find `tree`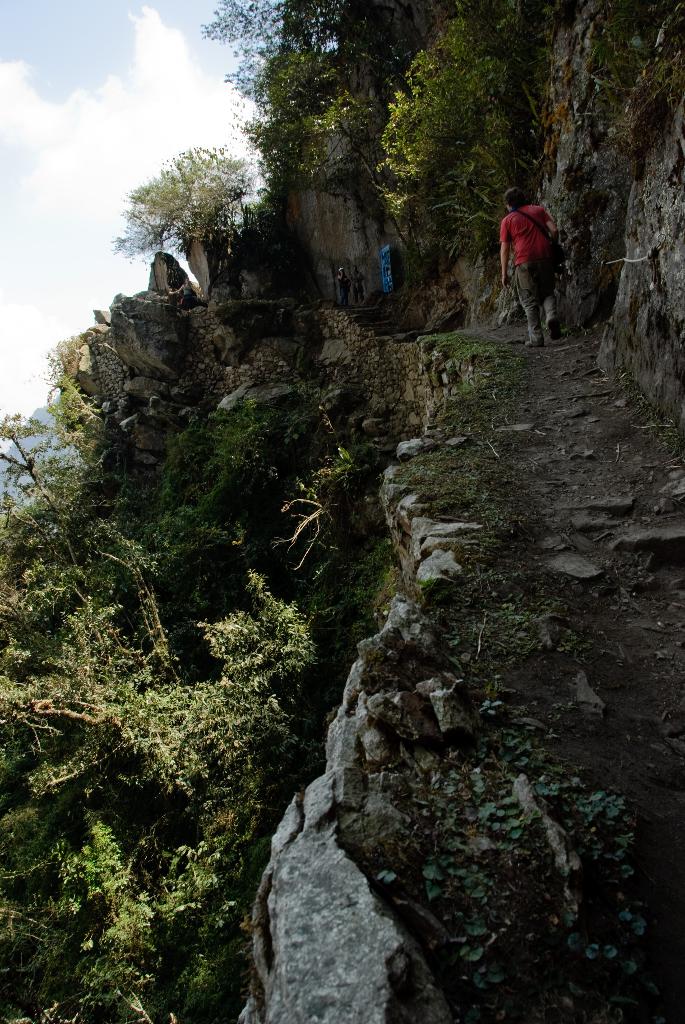
[left=0, top=394, right=118, bottom=660]
